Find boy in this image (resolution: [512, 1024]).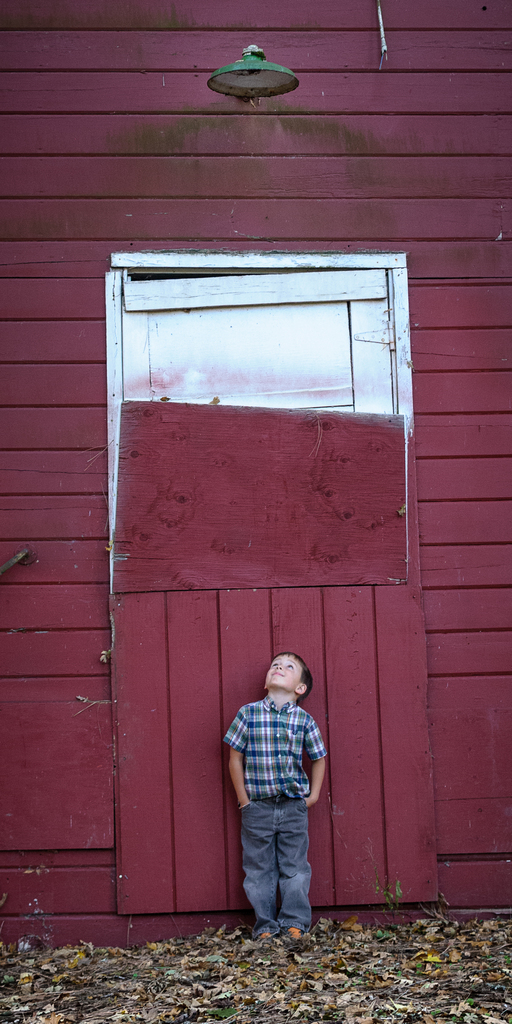
<box>211,645,334,945</box>.
